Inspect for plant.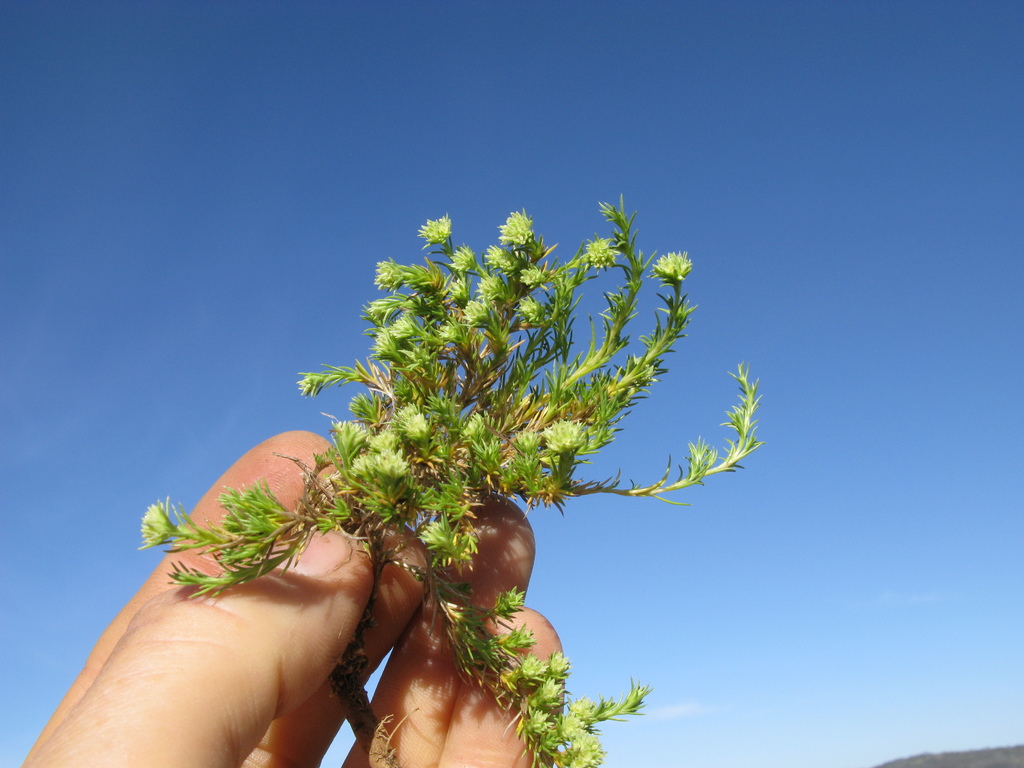
Inspection: locate(150, 262, 730, 699).
